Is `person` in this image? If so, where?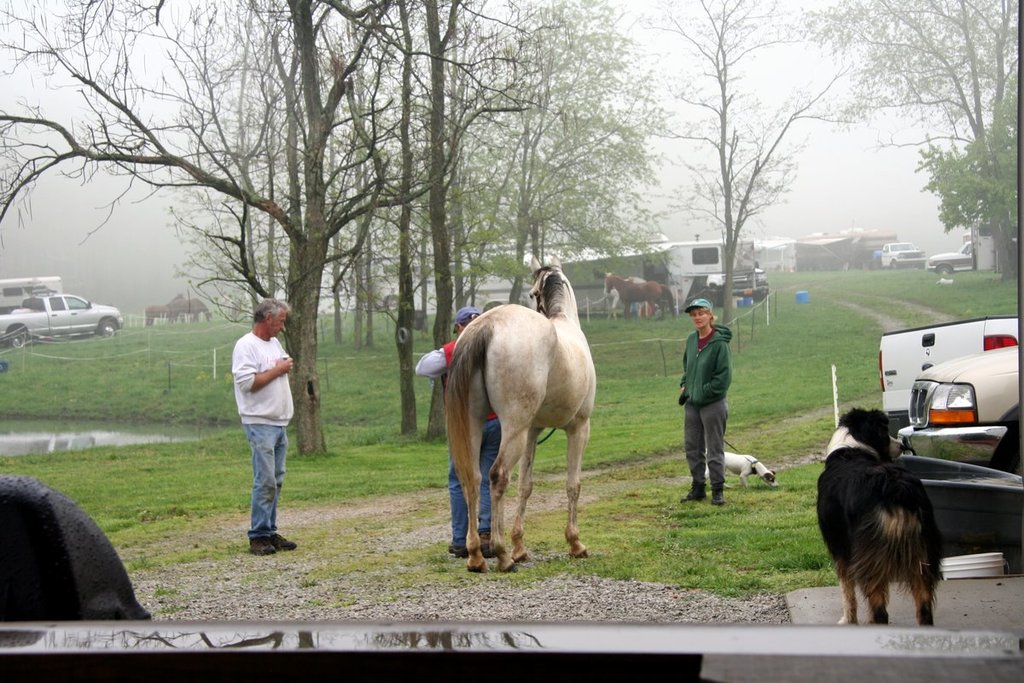
Yes, at [x1=677, y1=294, x2=730, y2=503].
